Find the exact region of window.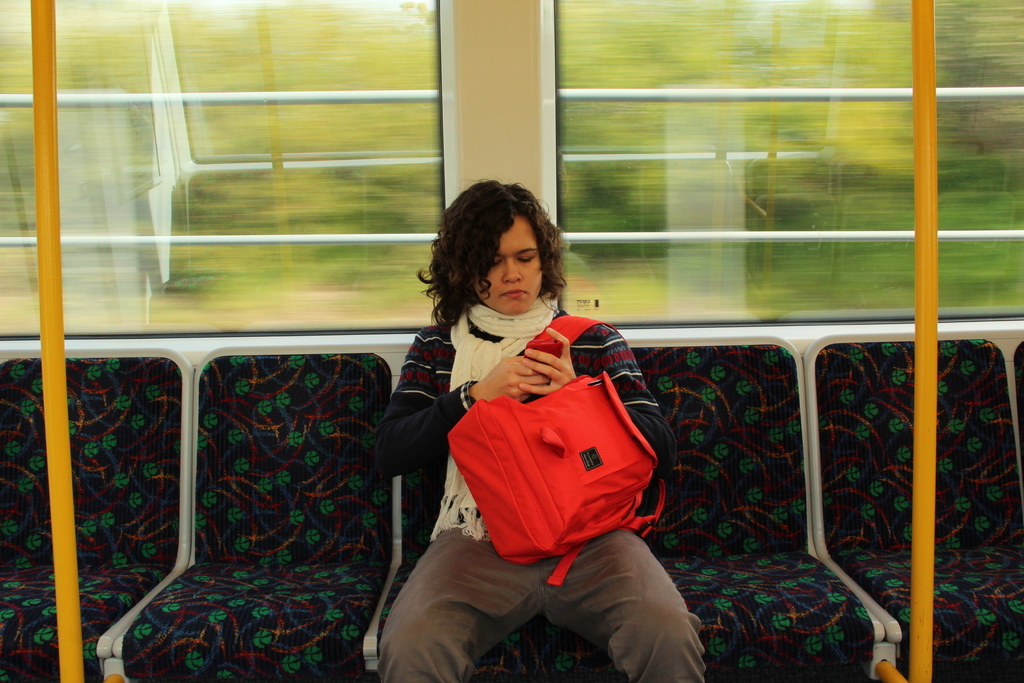
Exact region: BBox(552, 0, 1023, 331).
